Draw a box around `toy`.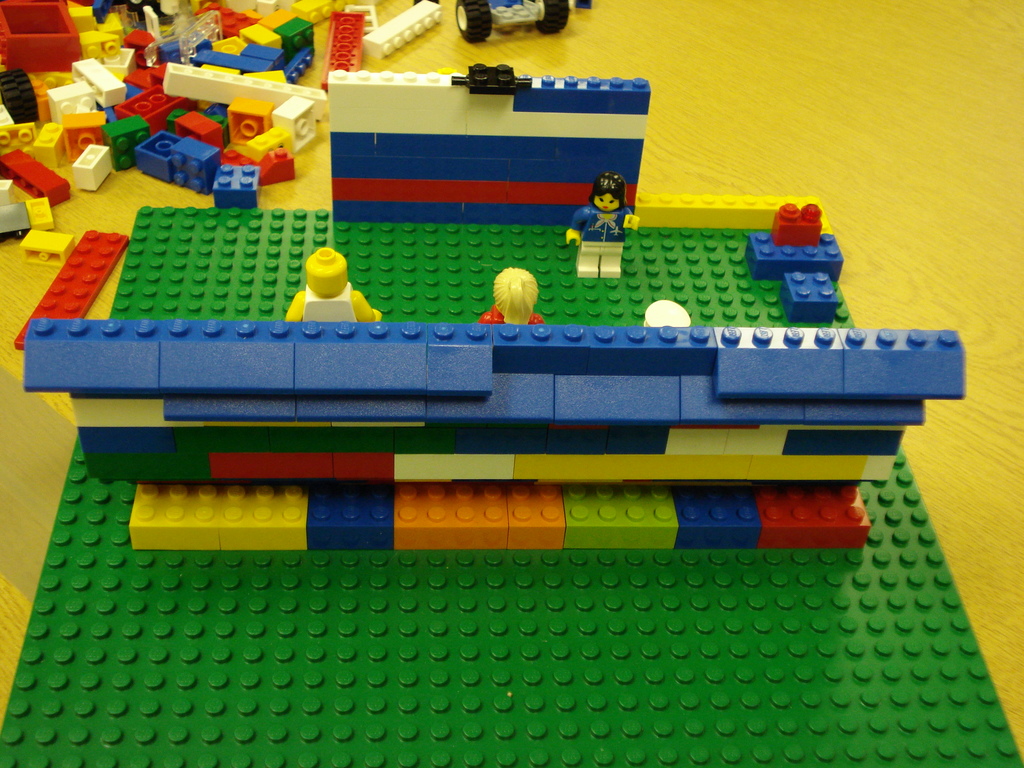
bbox=(744, 230, 842, 282).
